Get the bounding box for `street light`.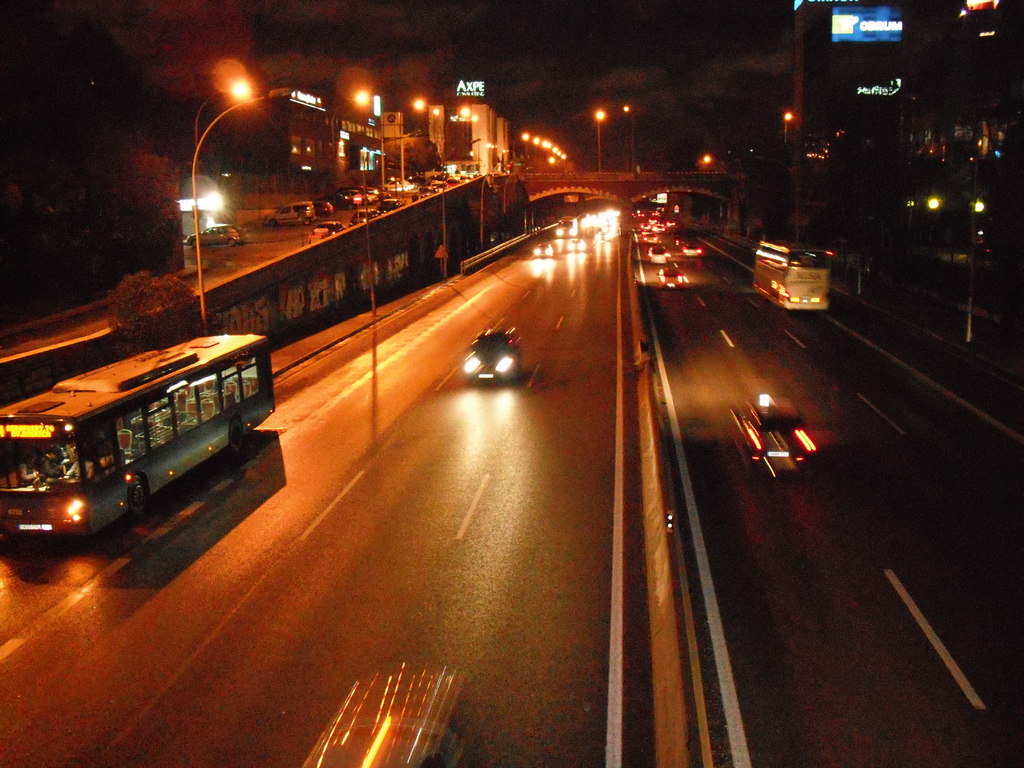
pyautogui.locateOnScreen(594, 107, 605, 172).
